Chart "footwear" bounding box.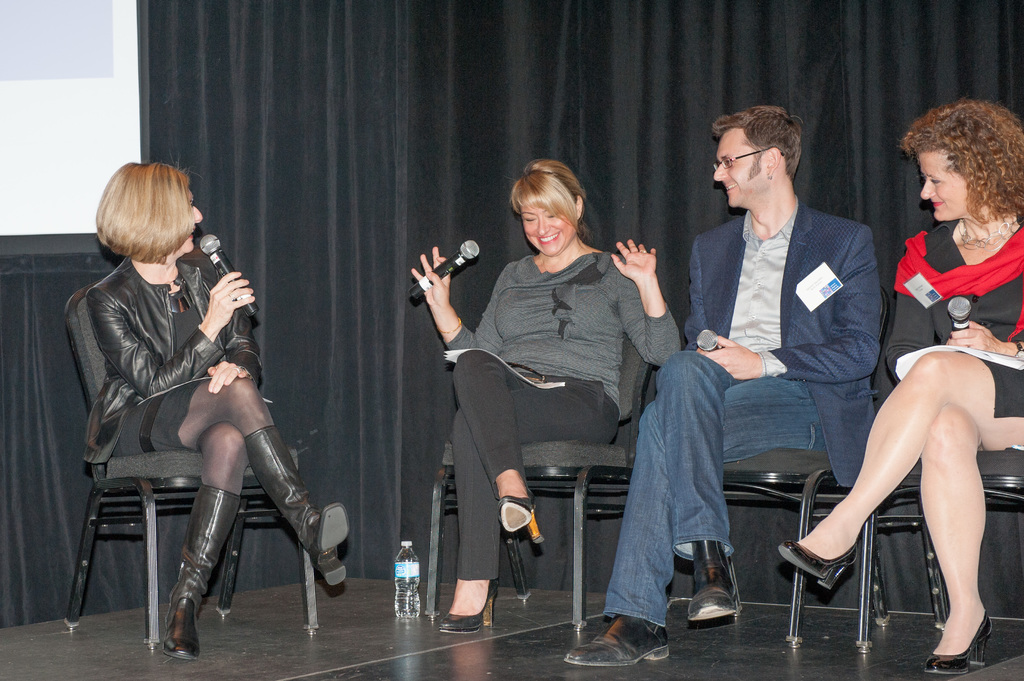
Charted: locate(776, 546, 863, 592).
